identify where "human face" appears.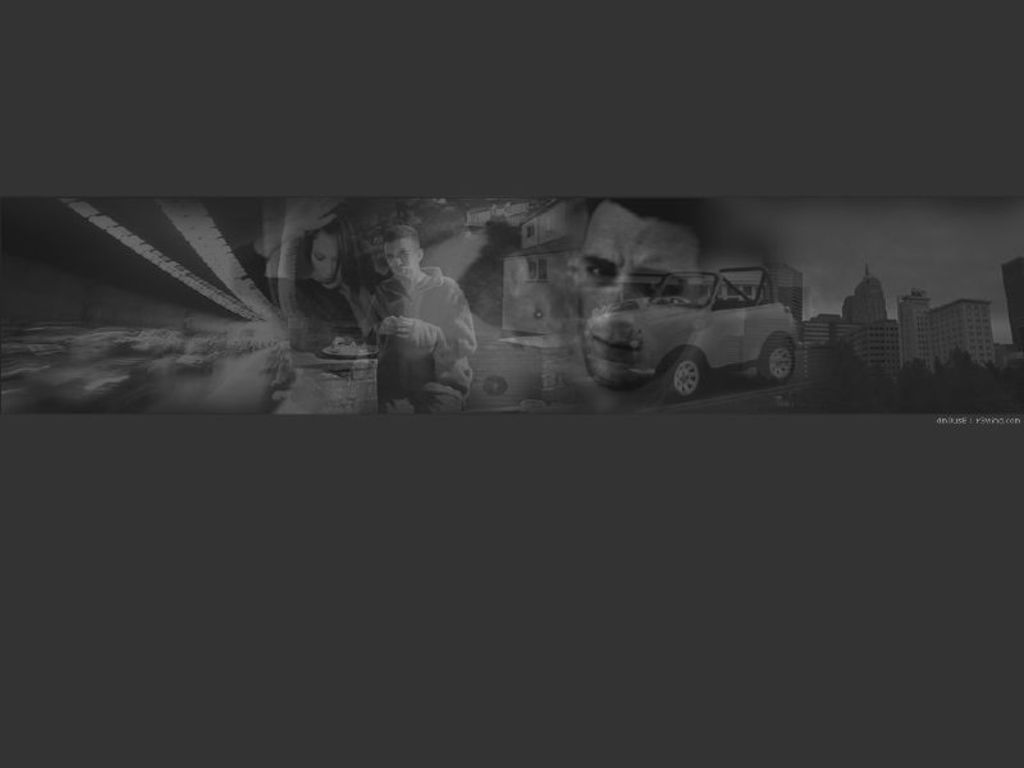
Appears at bbox=(305, 227, 340, 280).
